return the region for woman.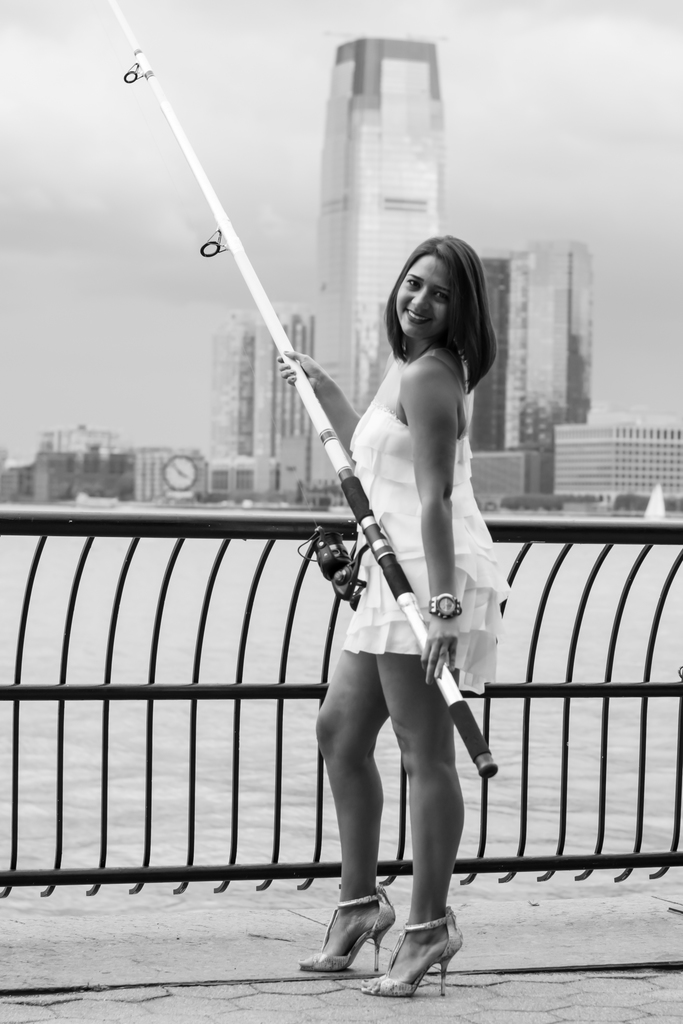
left=251, top=197, right=506, bottom=975.
